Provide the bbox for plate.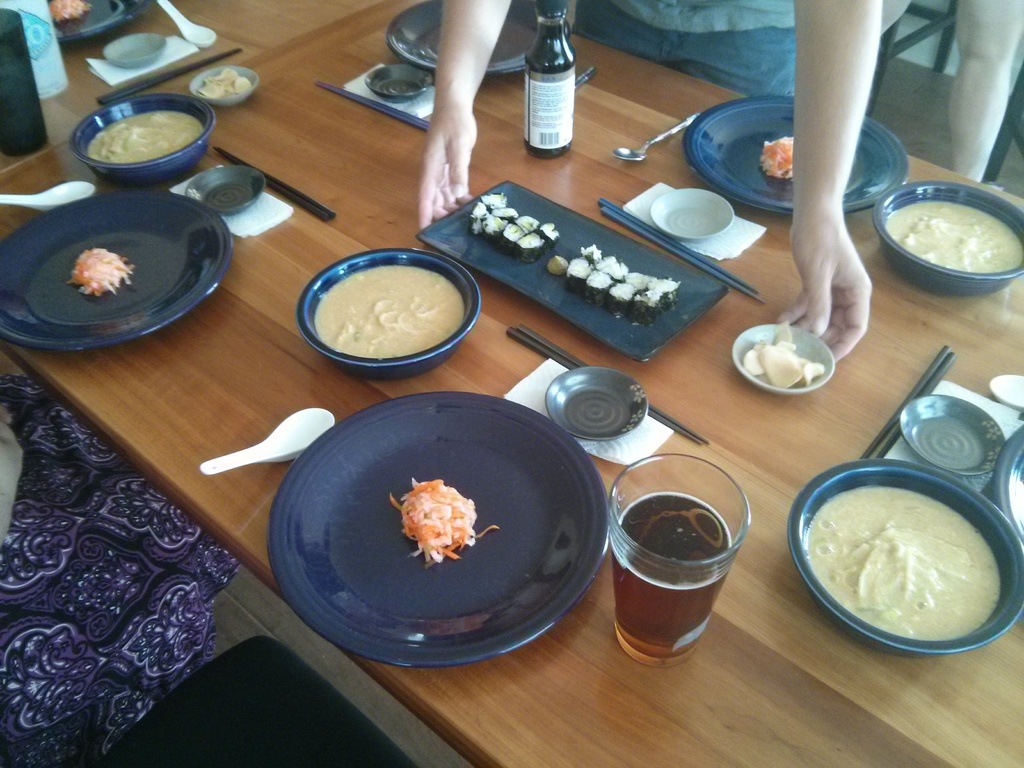
left=0, top=192, right=233, bottom=349.
